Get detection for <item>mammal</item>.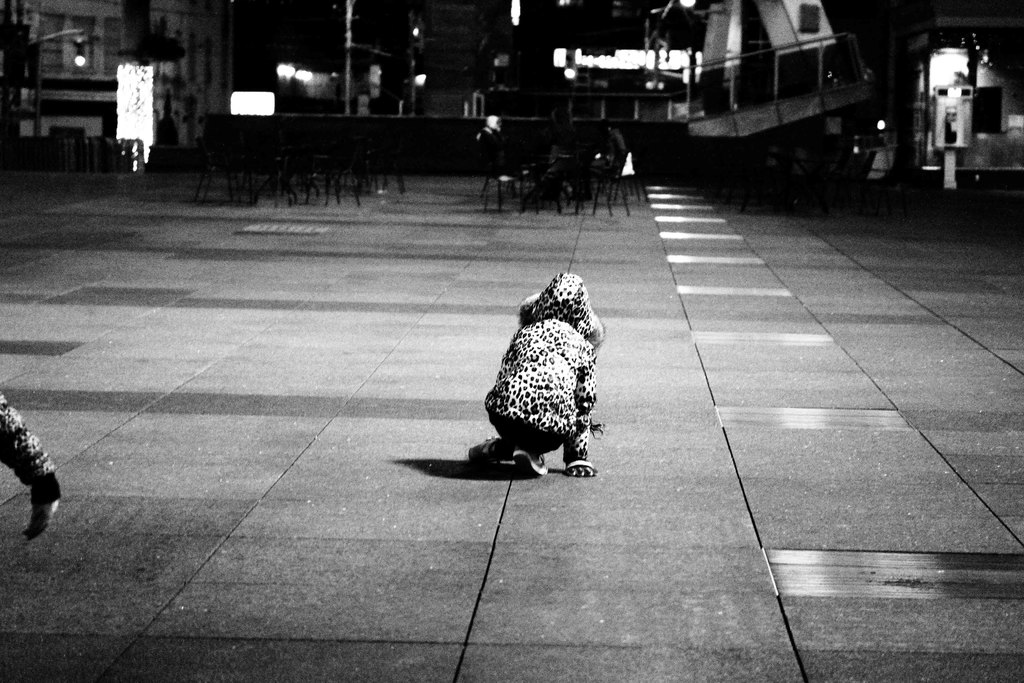
Detection: box(442, 249, 620, 495).
